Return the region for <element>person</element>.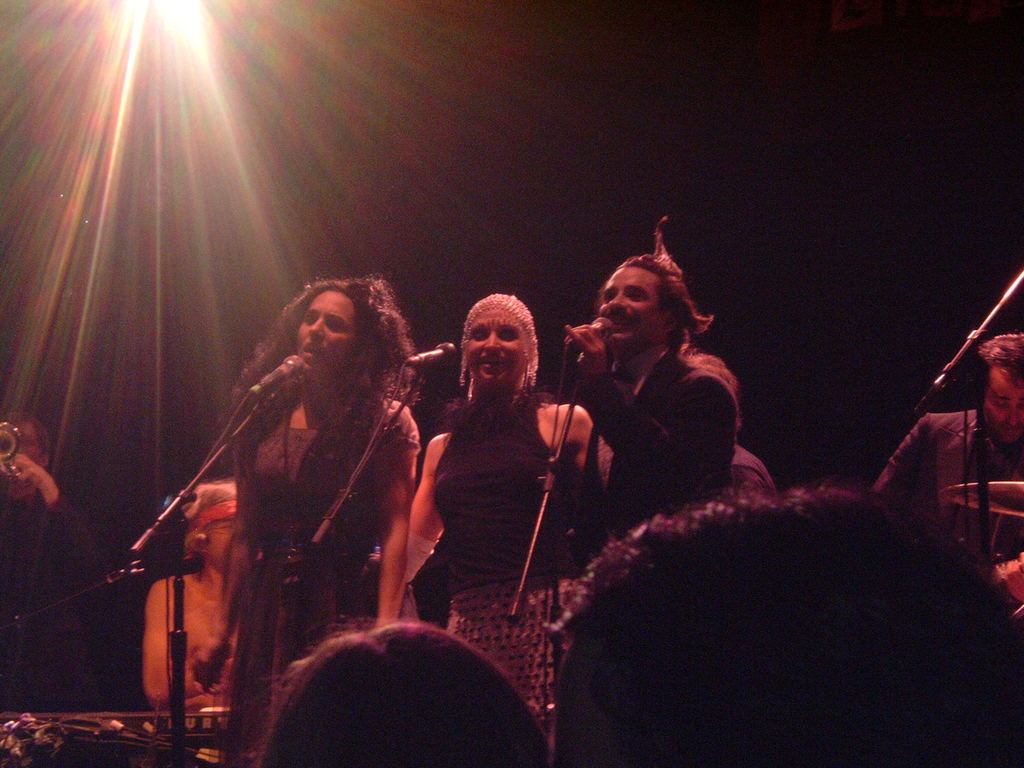
(x1=141, y1=474, x2=237, y2=705).
